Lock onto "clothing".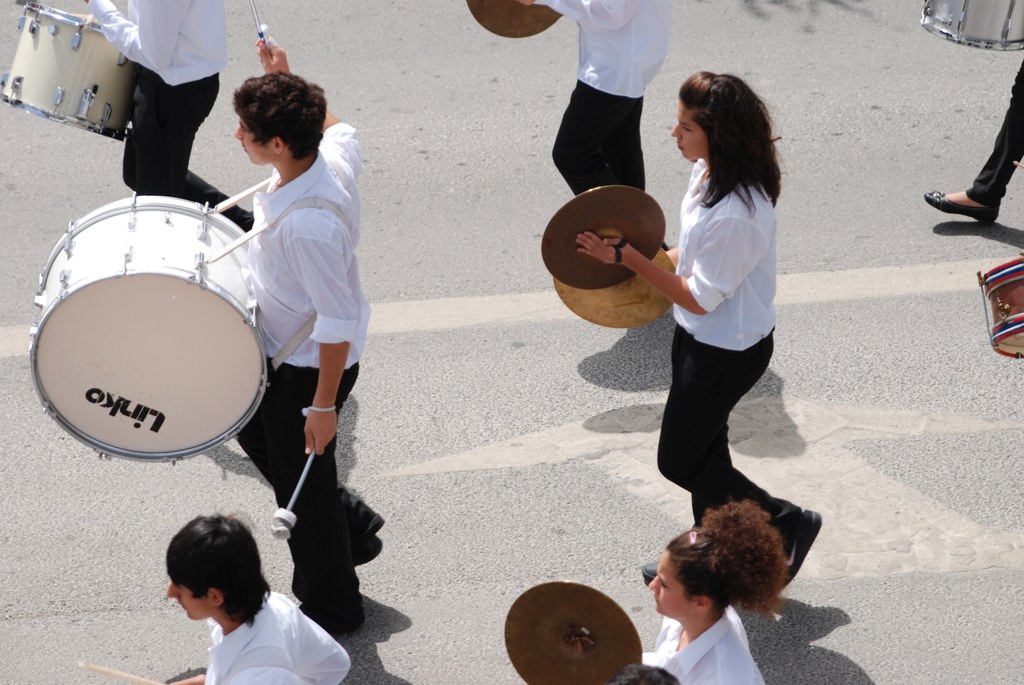
Locked: (left=643, top=606, right=780, bottom=684).
